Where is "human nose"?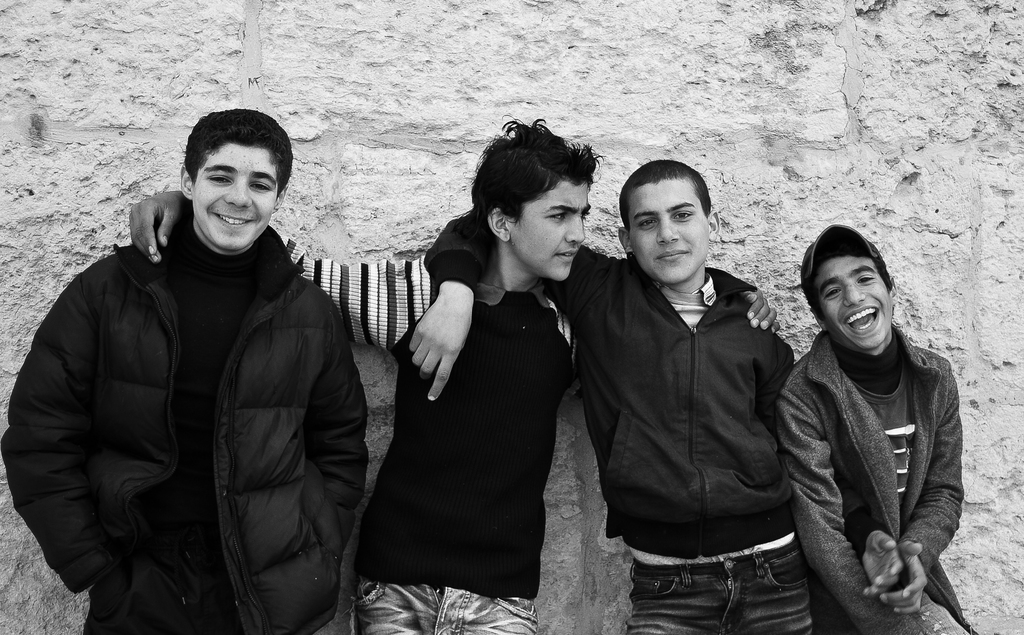
x1=225 y1=183 x2=252 y2=205.
